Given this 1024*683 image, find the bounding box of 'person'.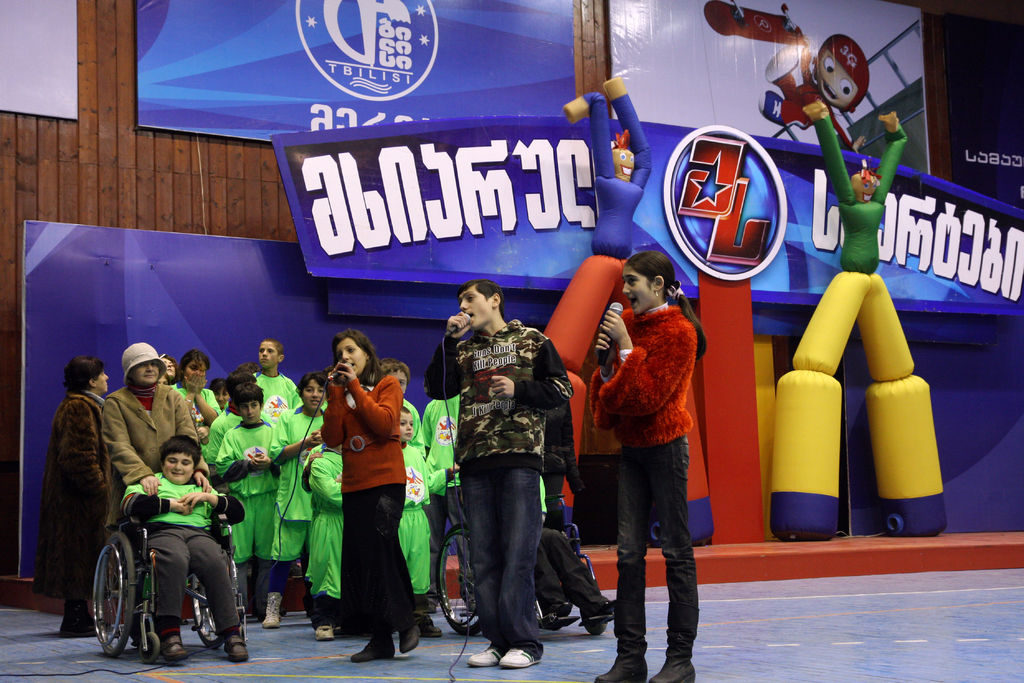
99 348 215 648.
